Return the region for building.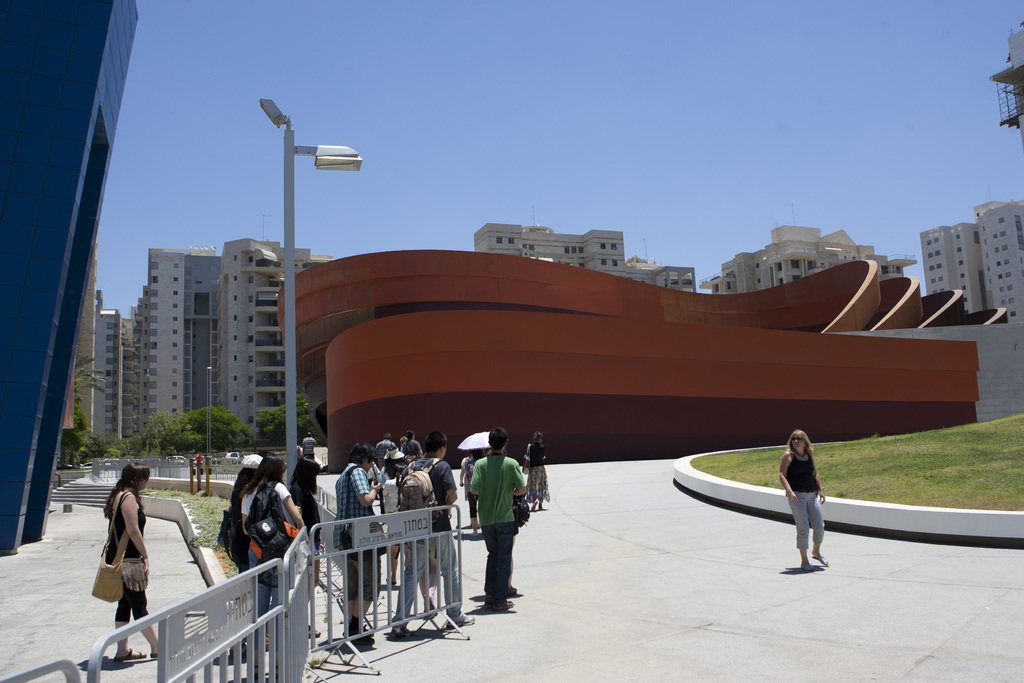
{"x1": 976, "y1": 186, "x2": 1023, "y2": 221}.
